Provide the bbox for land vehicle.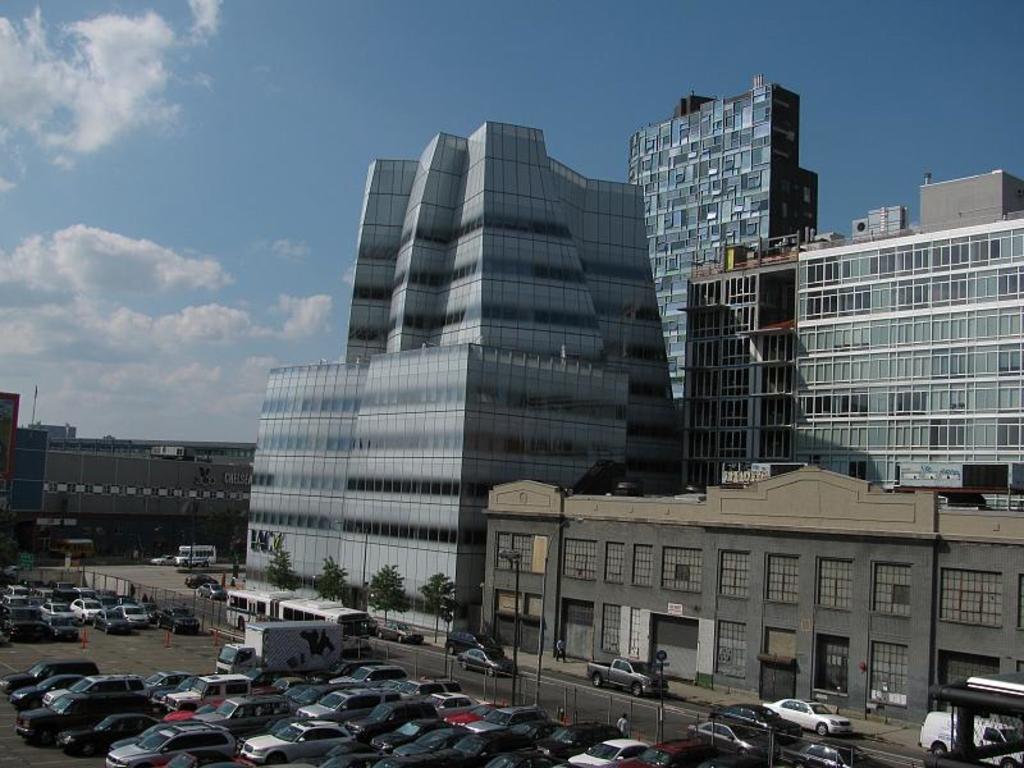
(x1=403, y1=731, x2=472, y2=751).
